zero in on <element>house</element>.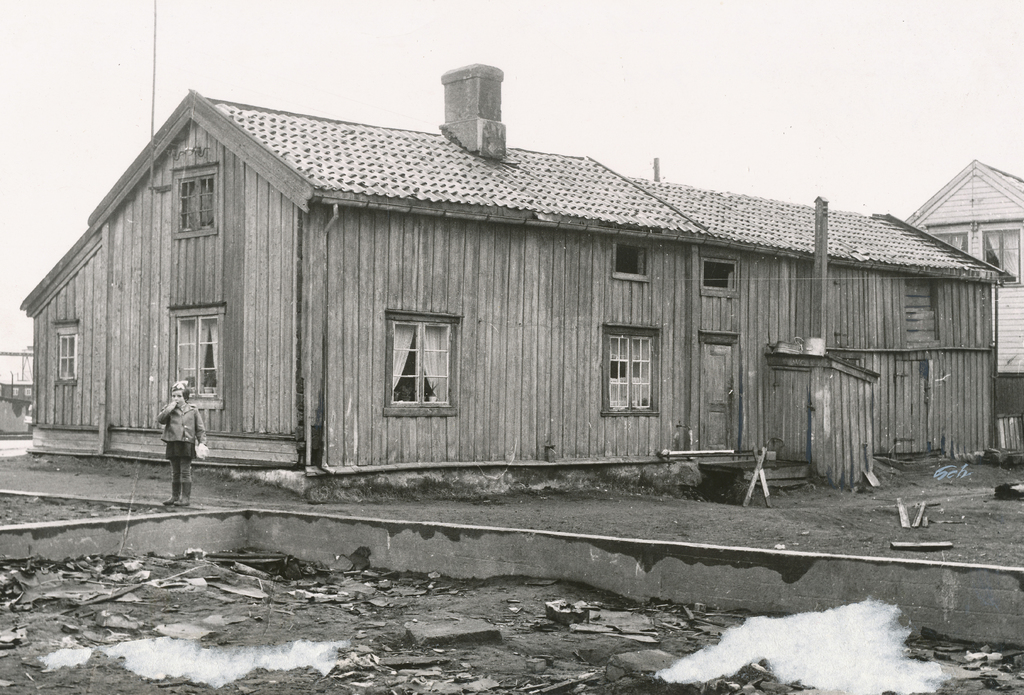
Zeroed in: detection(20, 58, 1020, 507).
